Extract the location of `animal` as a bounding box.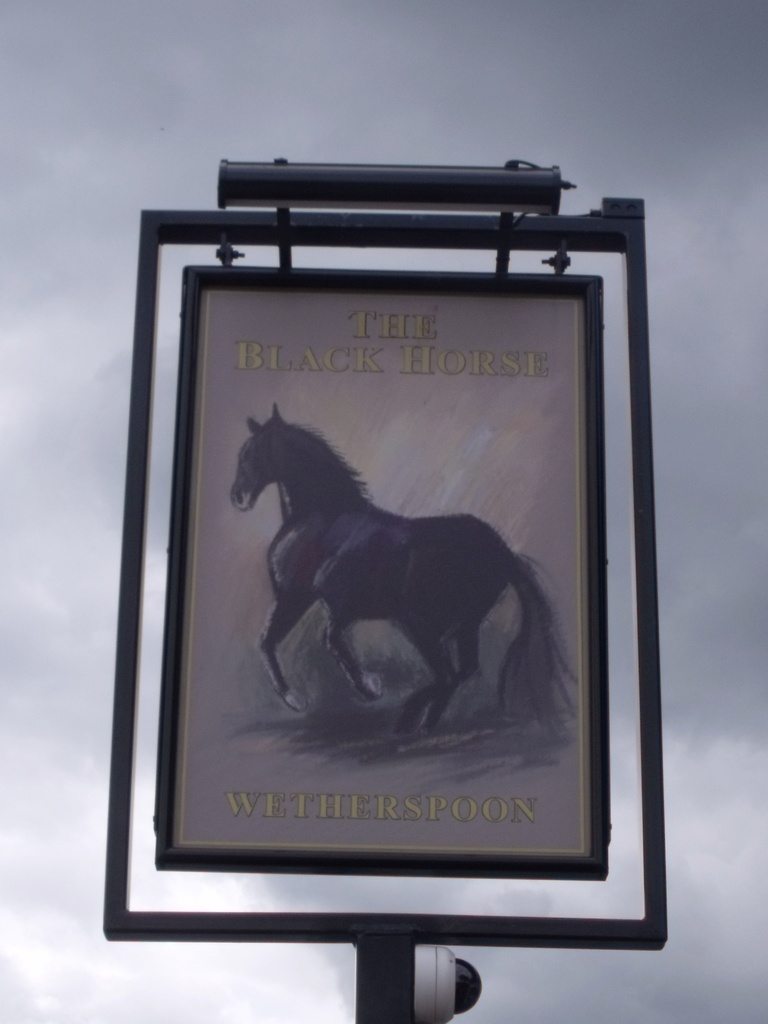
[222, 406, 589, 752].
